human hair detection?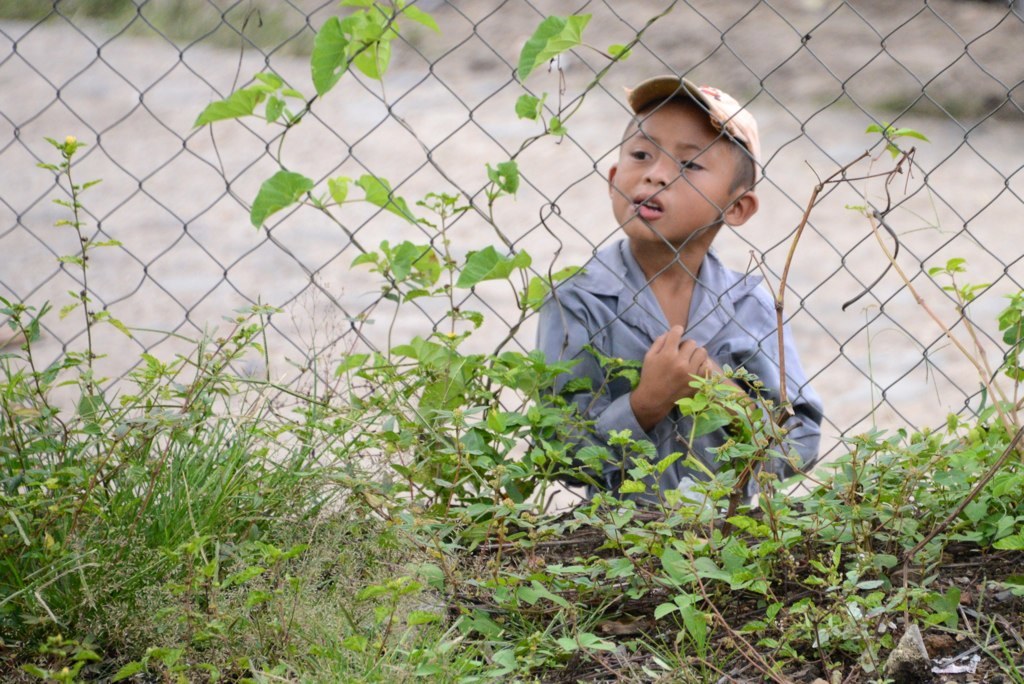
x1=618 y1=88 x2=751 y2=206
